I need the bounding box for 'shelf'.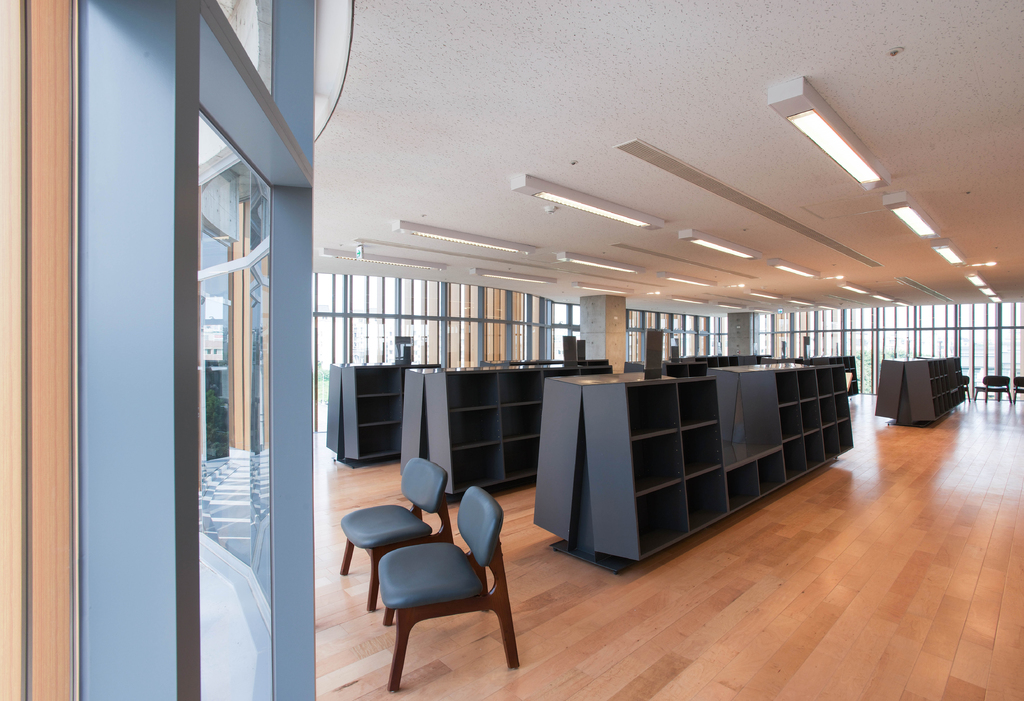
Here it is: <bbox>341, 360, 427, 476</bbox>.
